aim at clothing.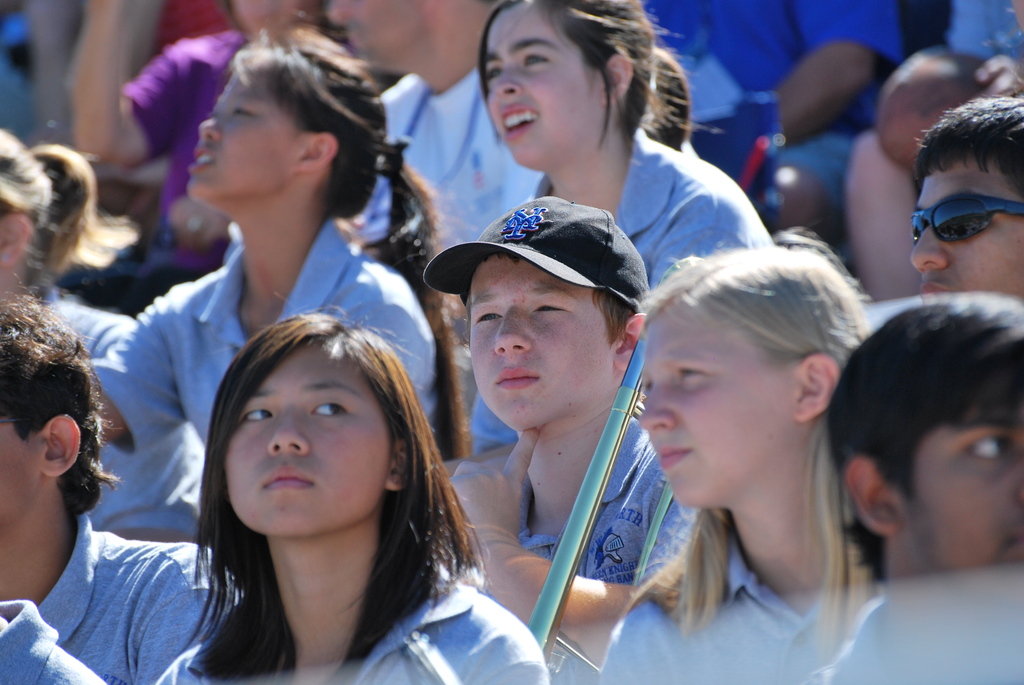
Aimed at 155, 565, 548, 684.
